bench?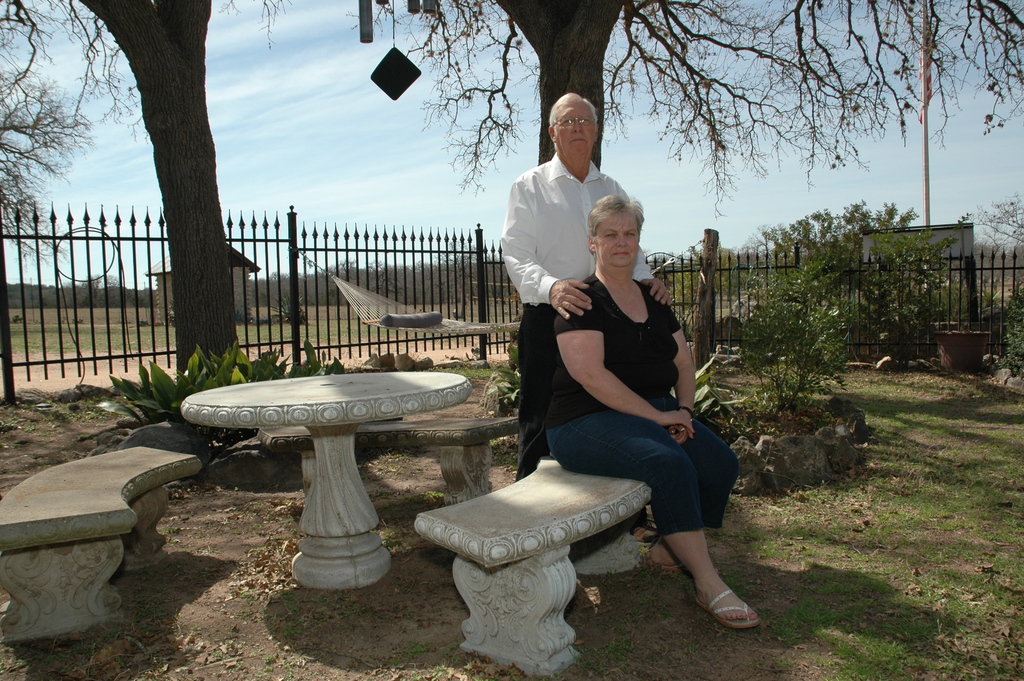
[x1=248, y1=409, x2=518, y2=500]
